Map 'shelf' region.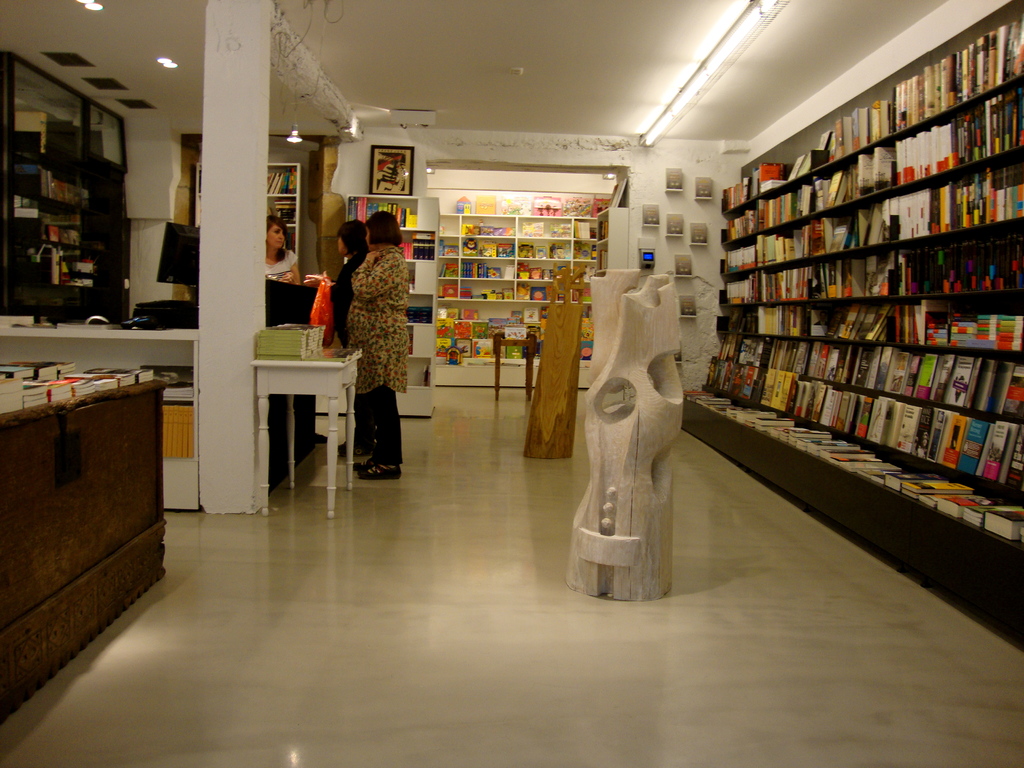
Mapped to left=514, top=240, right=566, bottom=264.
